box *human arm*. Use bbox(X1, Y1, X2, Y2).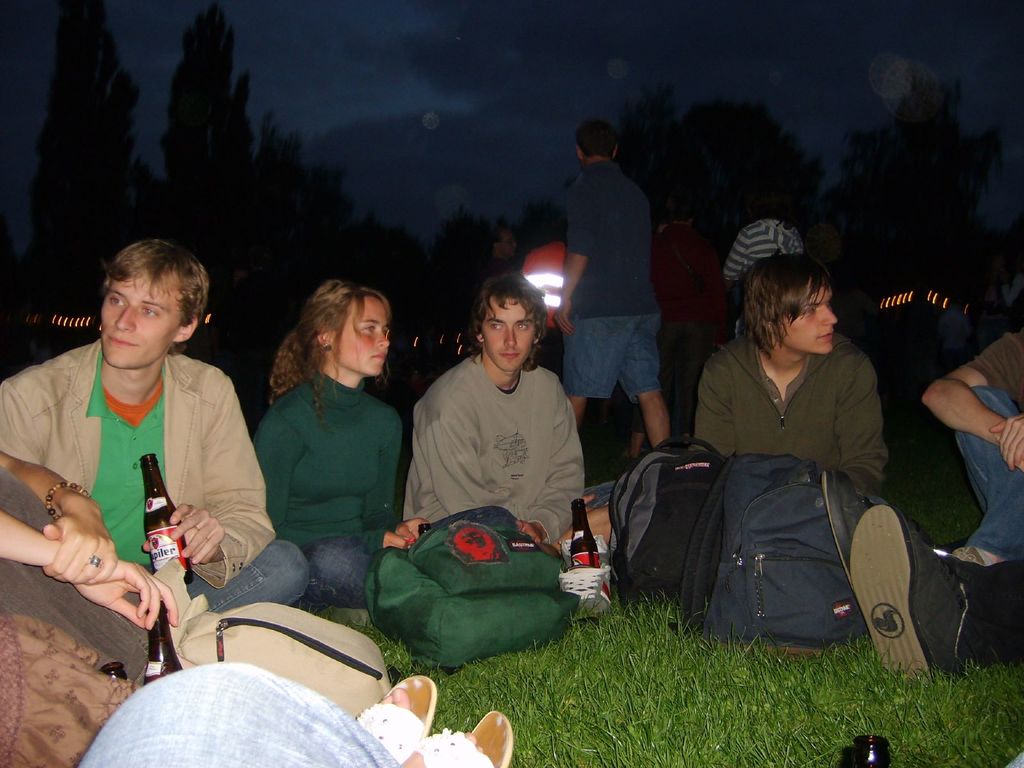
bbox(0, 511, 181, 637).
